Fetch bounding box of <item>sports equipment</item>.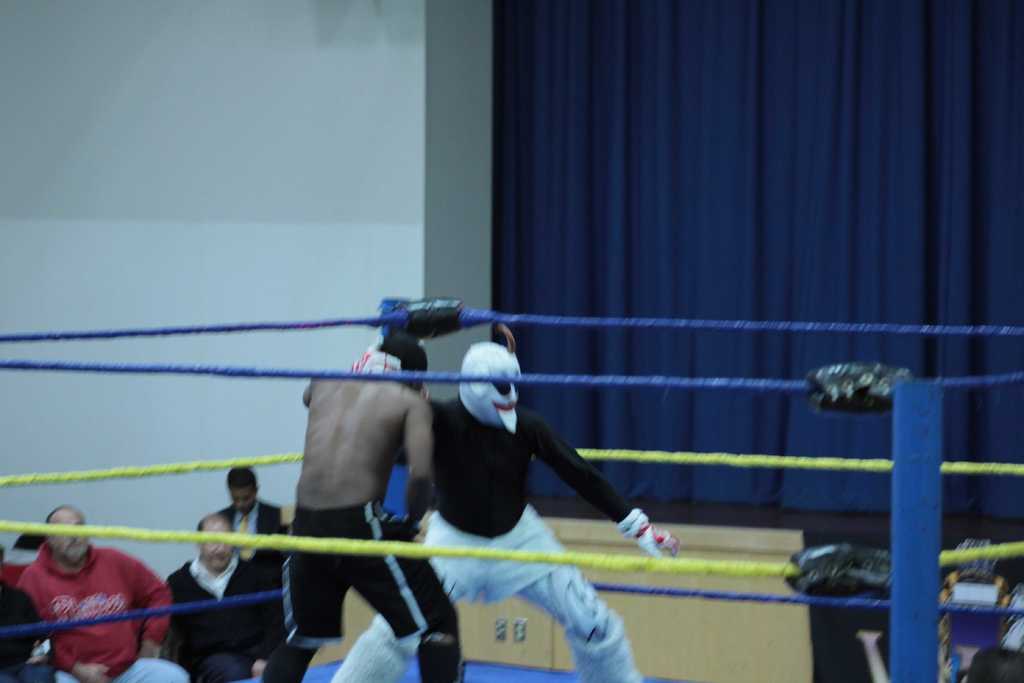
Bbox: crop(620, 507, 680, 561).
